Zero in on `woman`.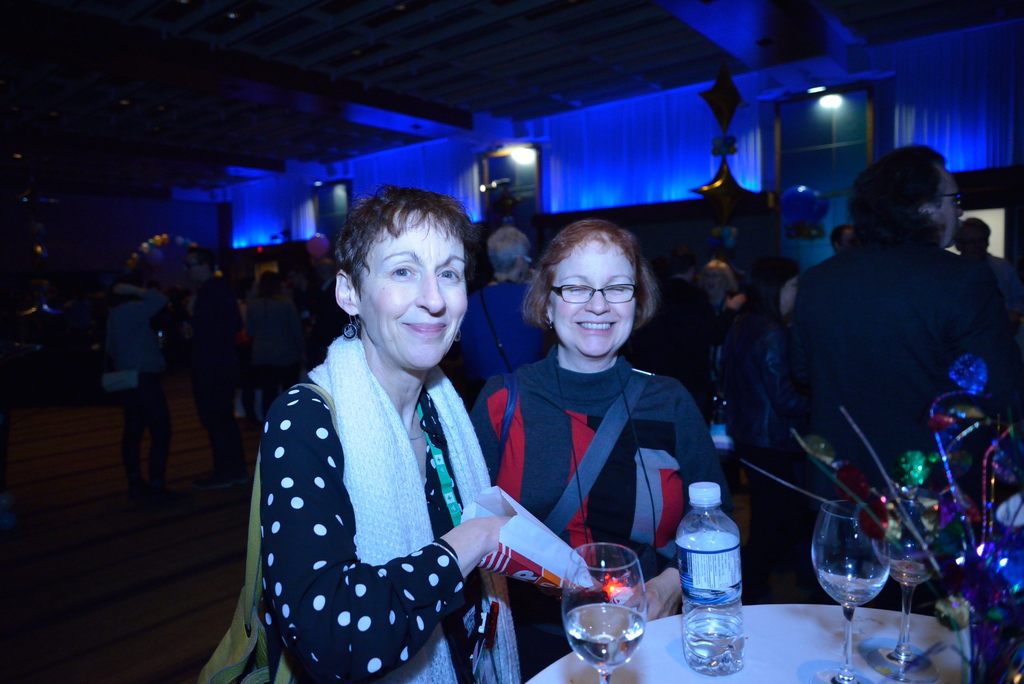
Zeroed in: (left=464, top=215, right=737, bottom=683).
